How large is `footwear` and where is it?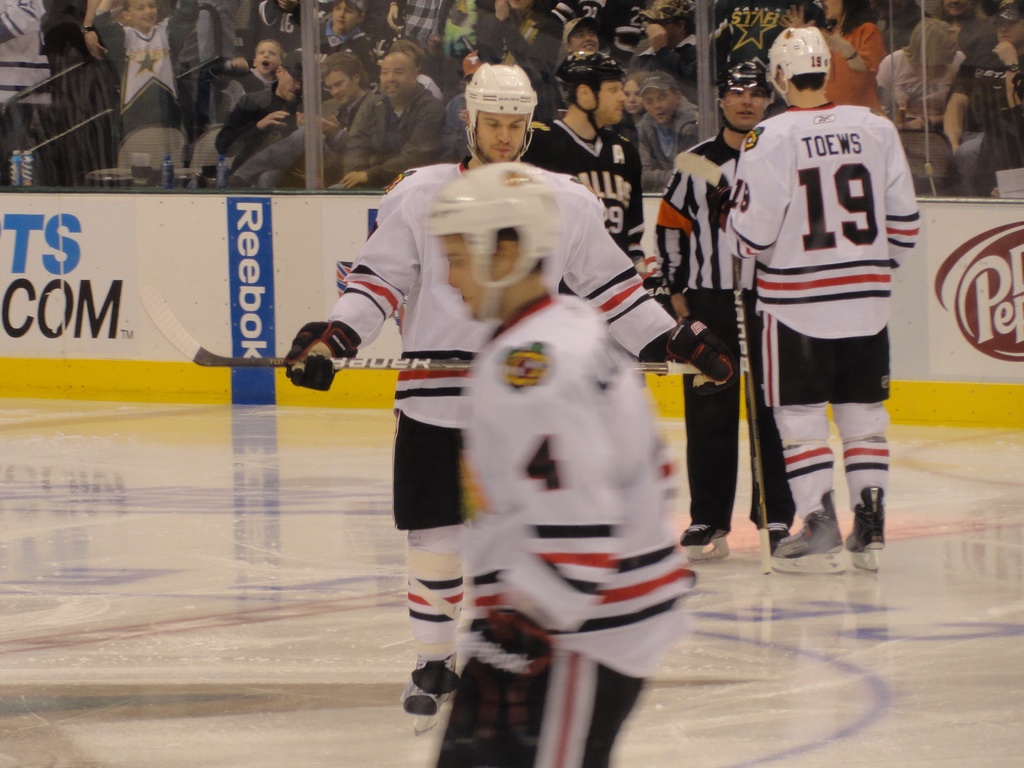
Bounding box: box=[401, 669, 440, 717].
